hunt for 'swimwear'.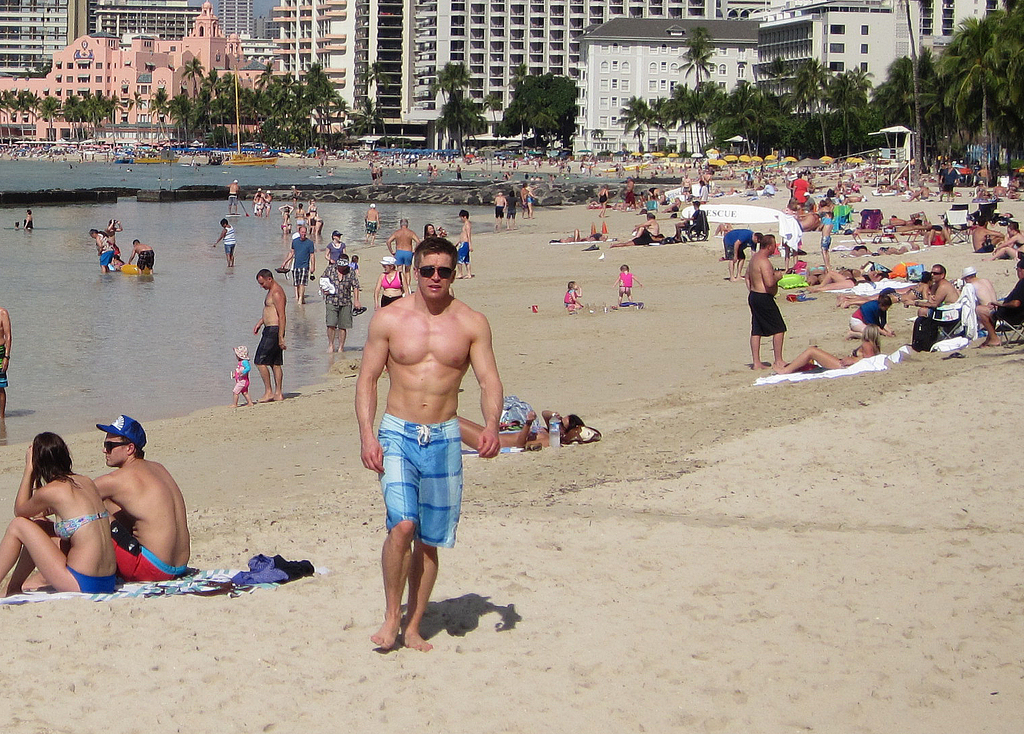
Hunted down at bbox(55, 514, 107, 541).
